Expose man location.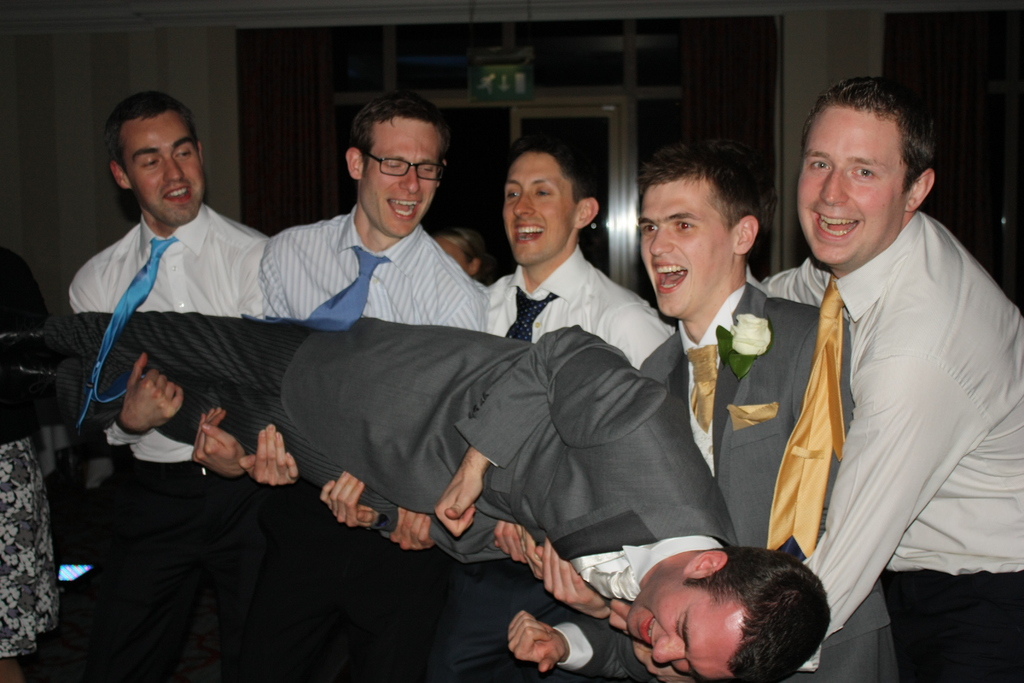
Exposed at 498 144 901 682.
